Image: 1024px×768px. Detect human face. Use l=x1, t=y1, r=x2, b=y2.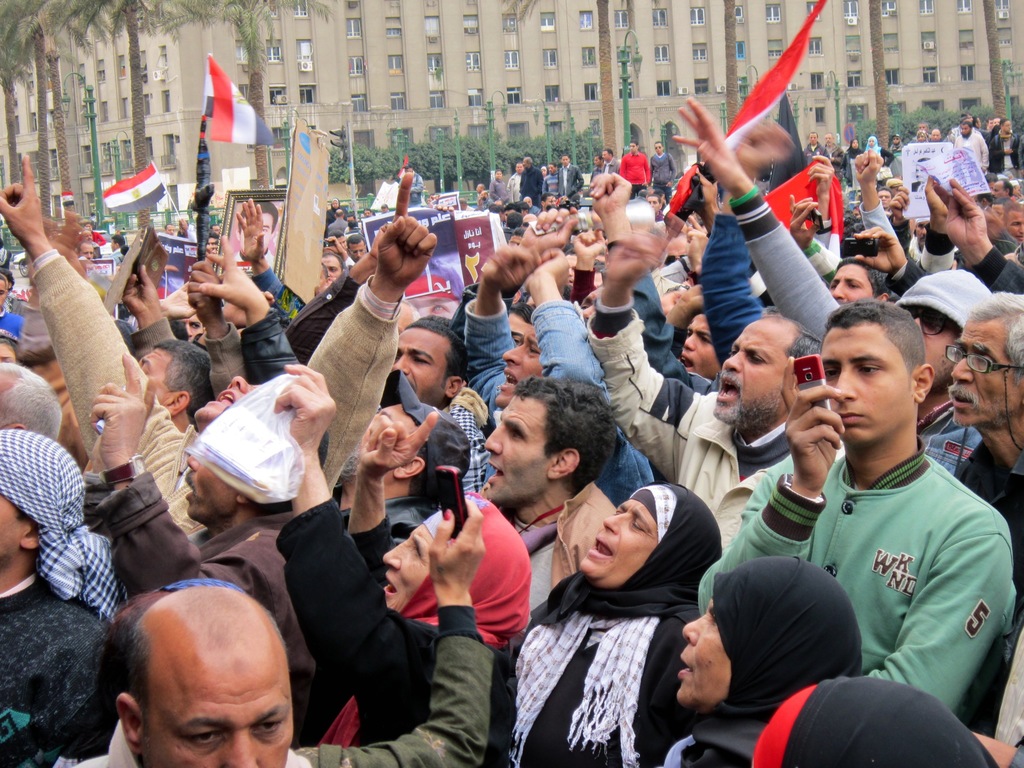
l=78, t=243, r=93, b=260.
